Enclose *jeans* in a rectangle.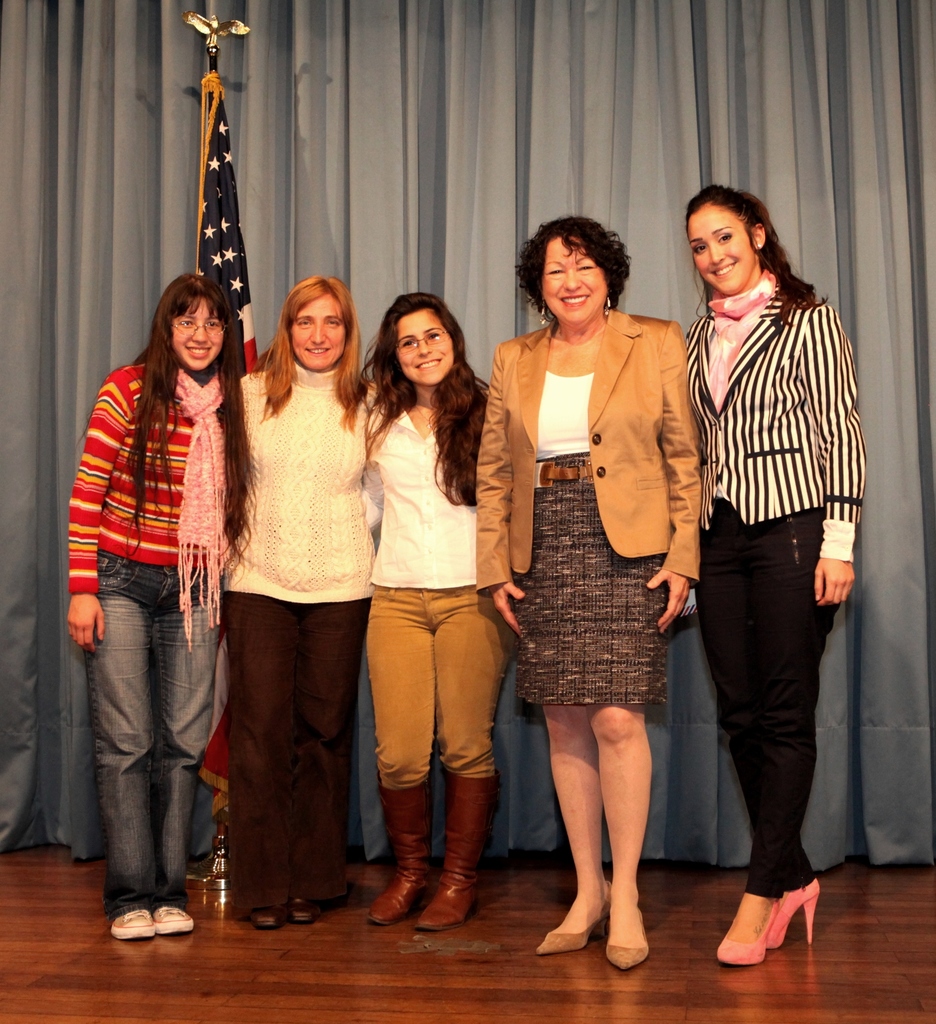
100 552 217 922.
